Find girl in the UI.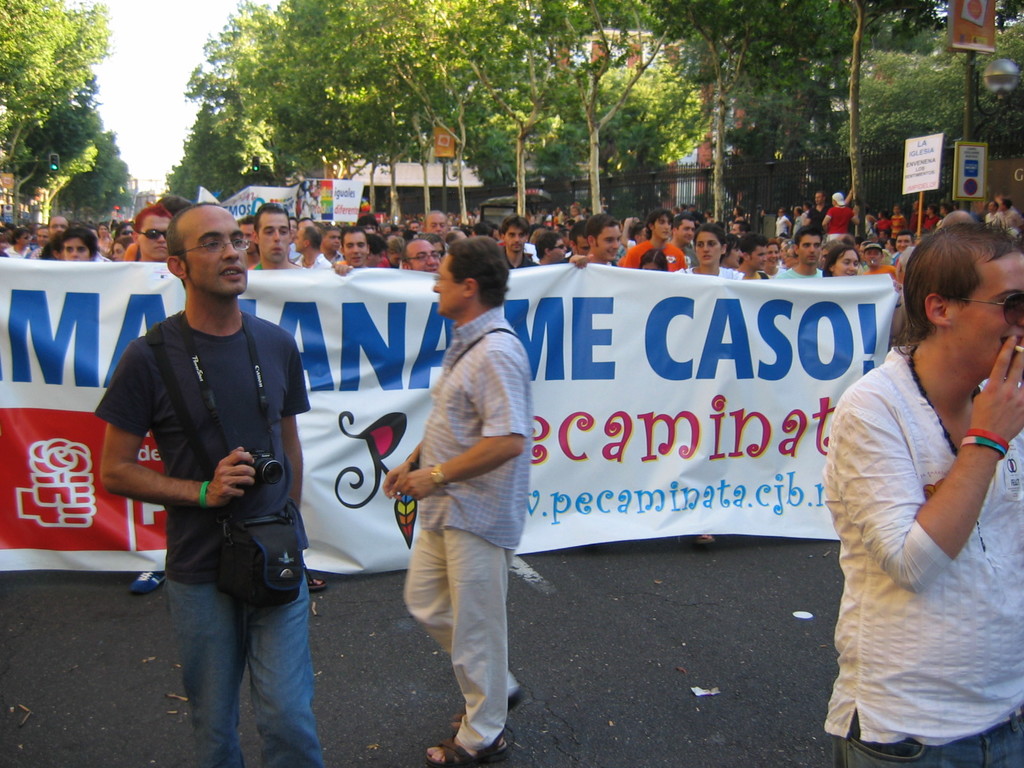
UI element at rect(386, 235, 405, 269).
